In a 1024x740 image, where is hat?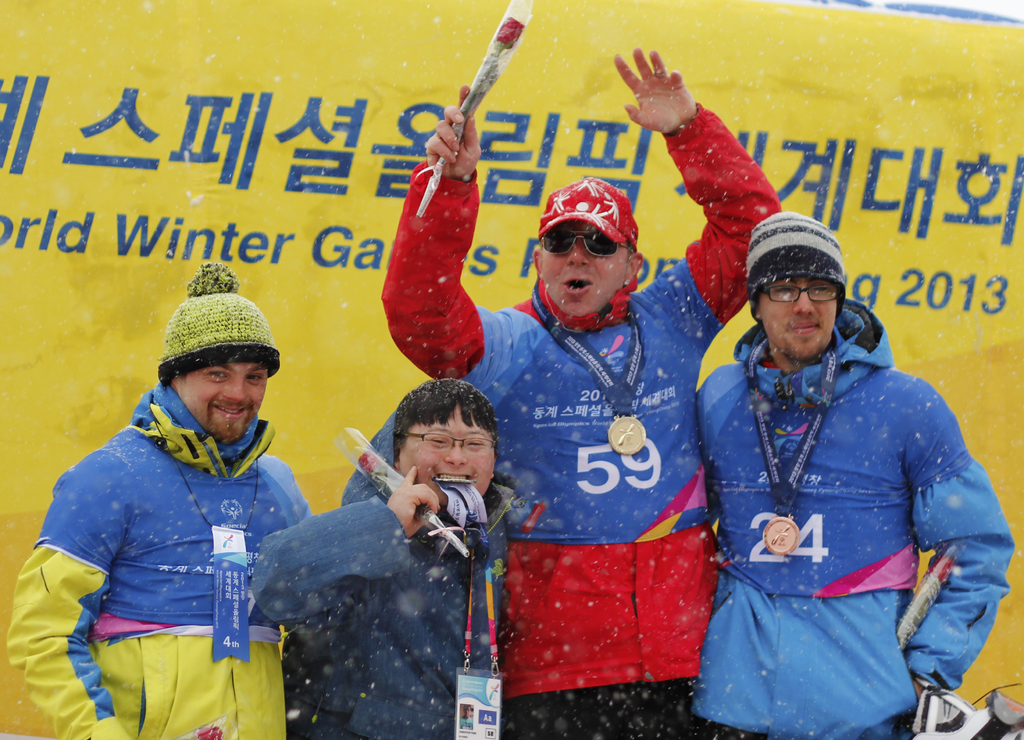
(left=538, top=177, right=639, bottom=249).
